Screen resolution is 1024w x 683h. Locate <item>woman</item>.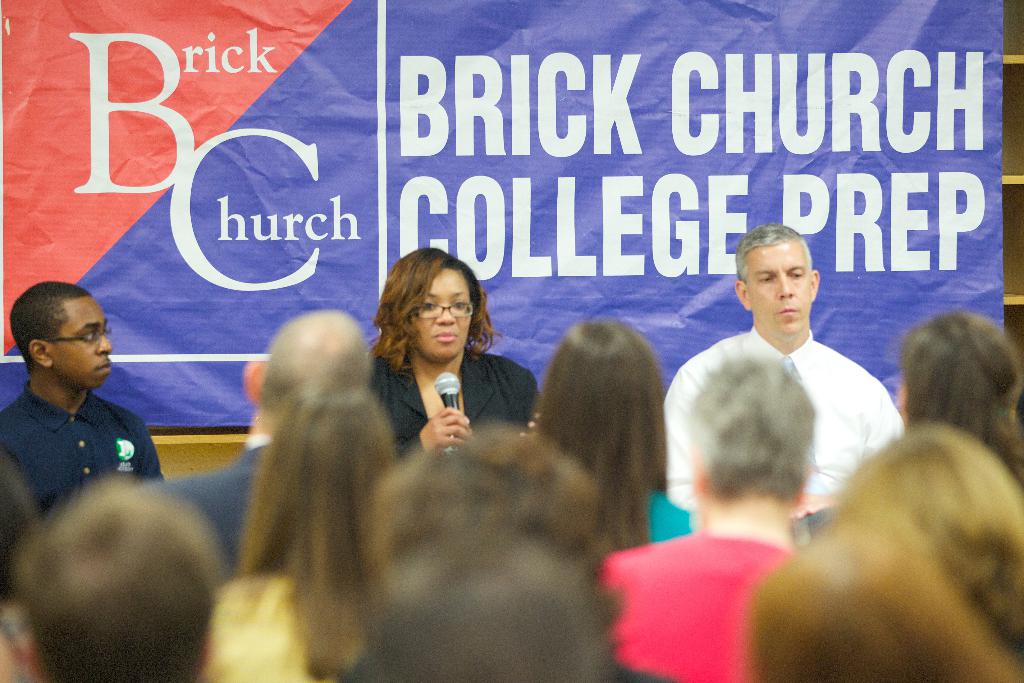
<box>750,512,1023,682</box>.
